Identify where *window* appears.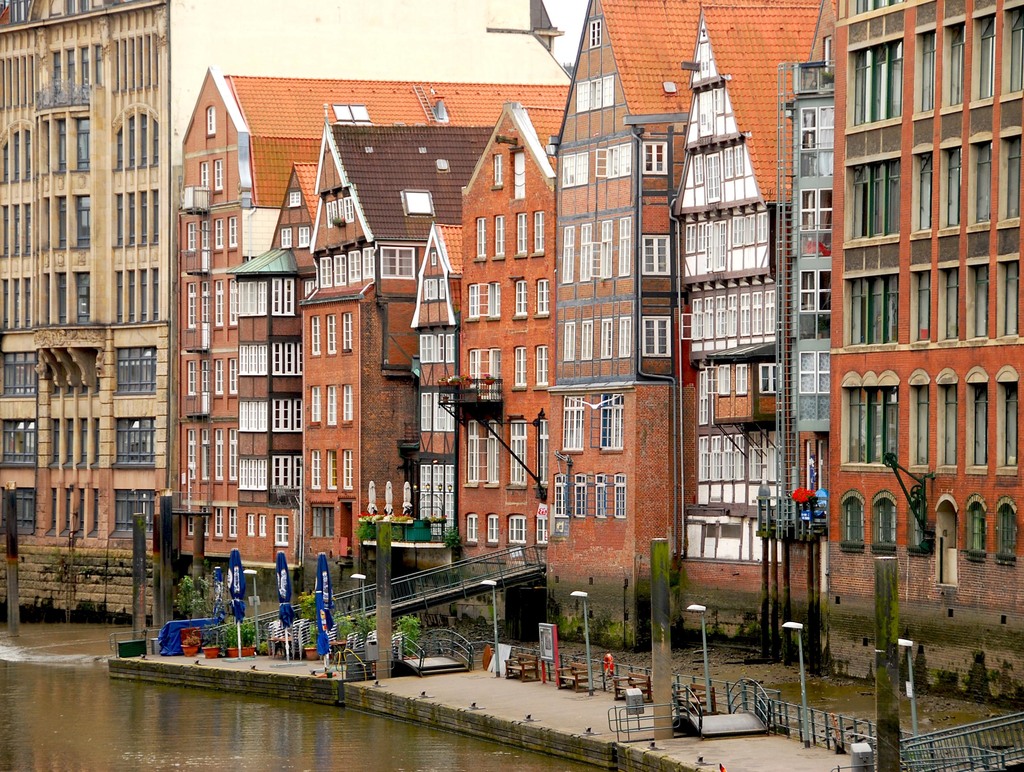
Appears at left=183, top=524, right=192, bottom=541.
